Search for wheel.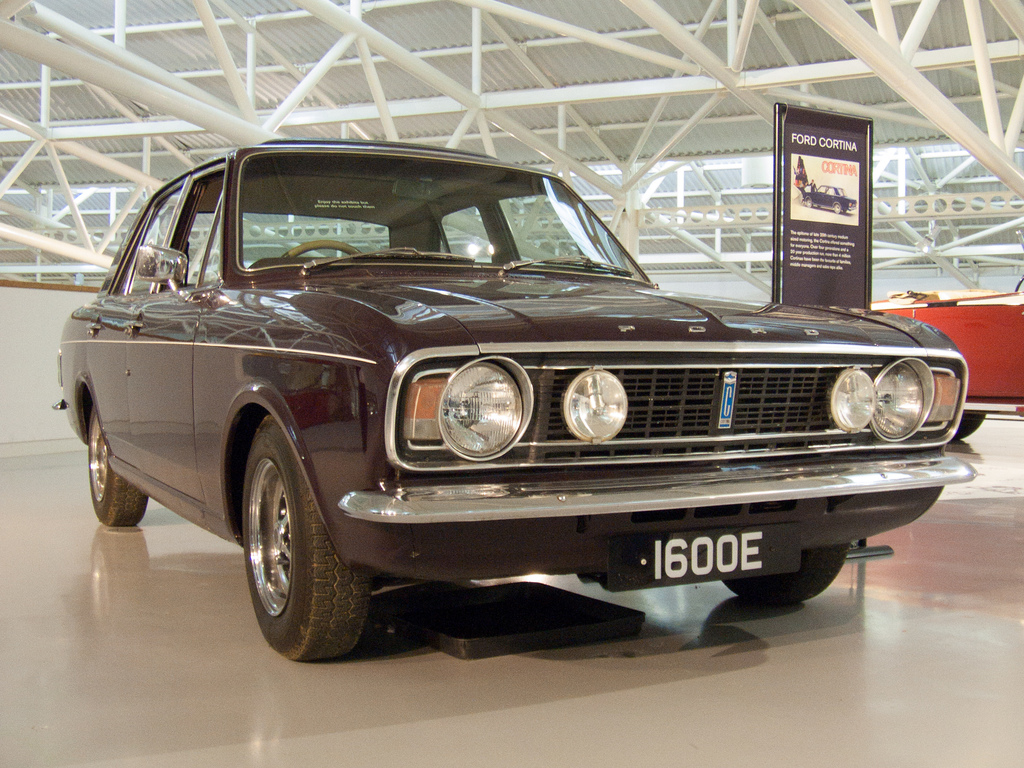
Found at box=[717, 543, 849, 604].
